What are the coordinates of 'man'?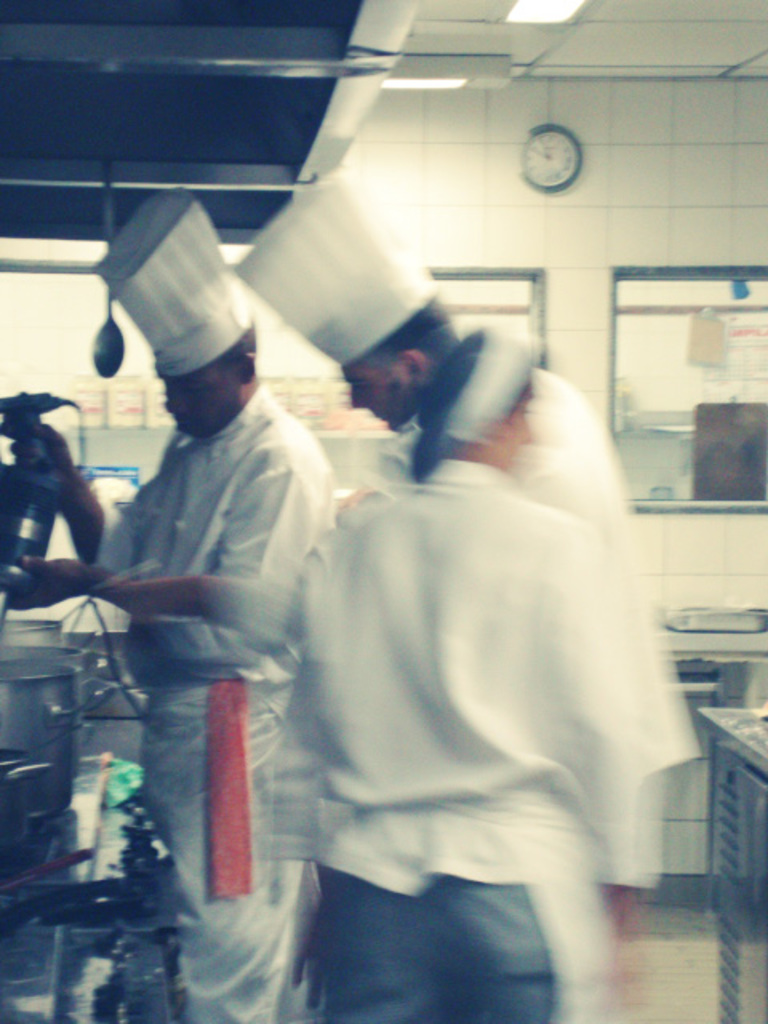
x1=238, y1=179, x2=706, y2=1022.
